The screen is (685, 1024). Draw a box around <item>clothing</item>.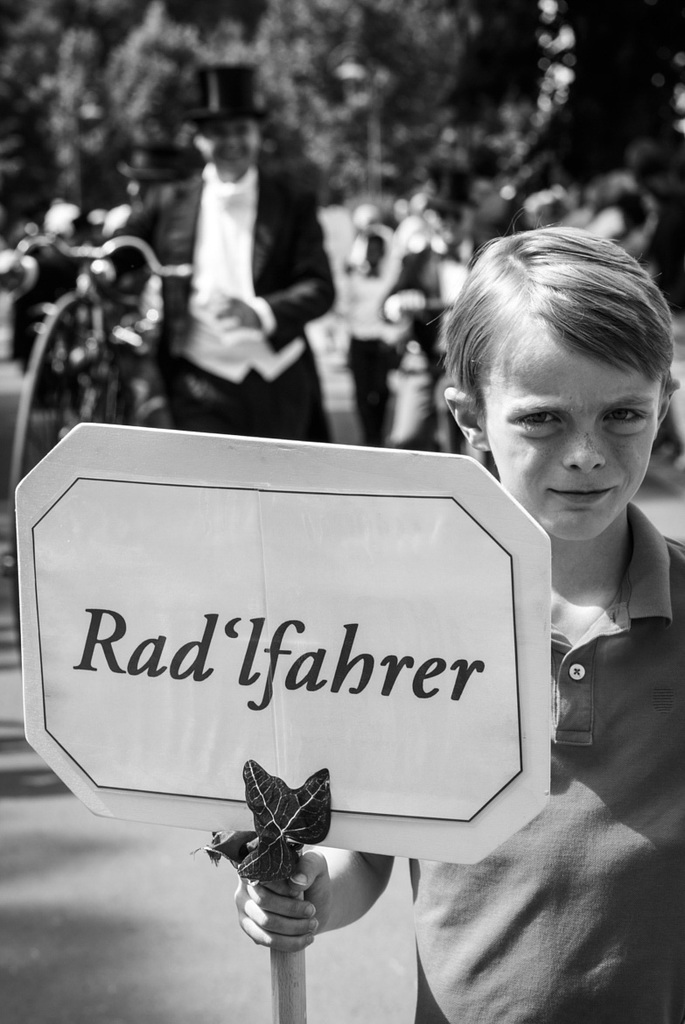
162 127 283 394.
